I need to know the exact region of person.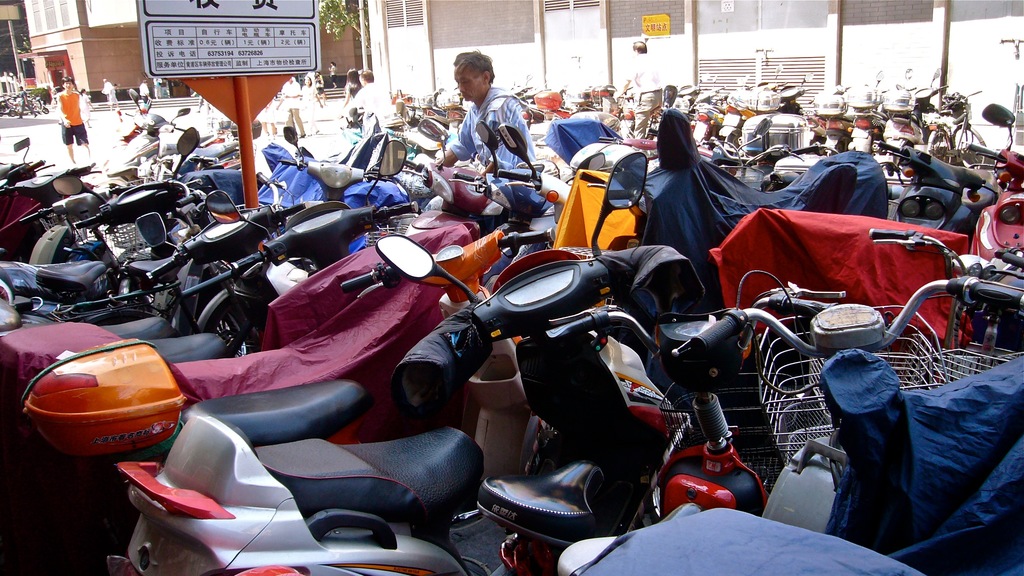
Region: x1=138 y1=80 x2=147 y2=104.
